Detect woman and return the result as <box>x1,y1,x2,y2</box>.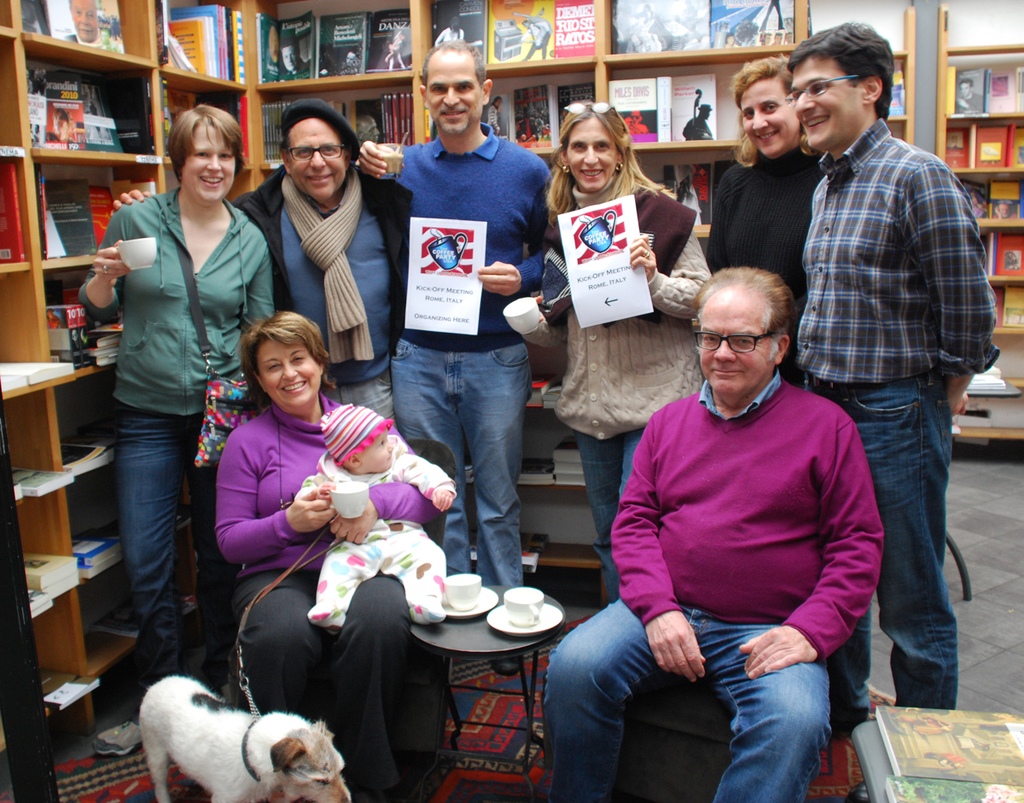
<box>208,308,465,802</box>.
